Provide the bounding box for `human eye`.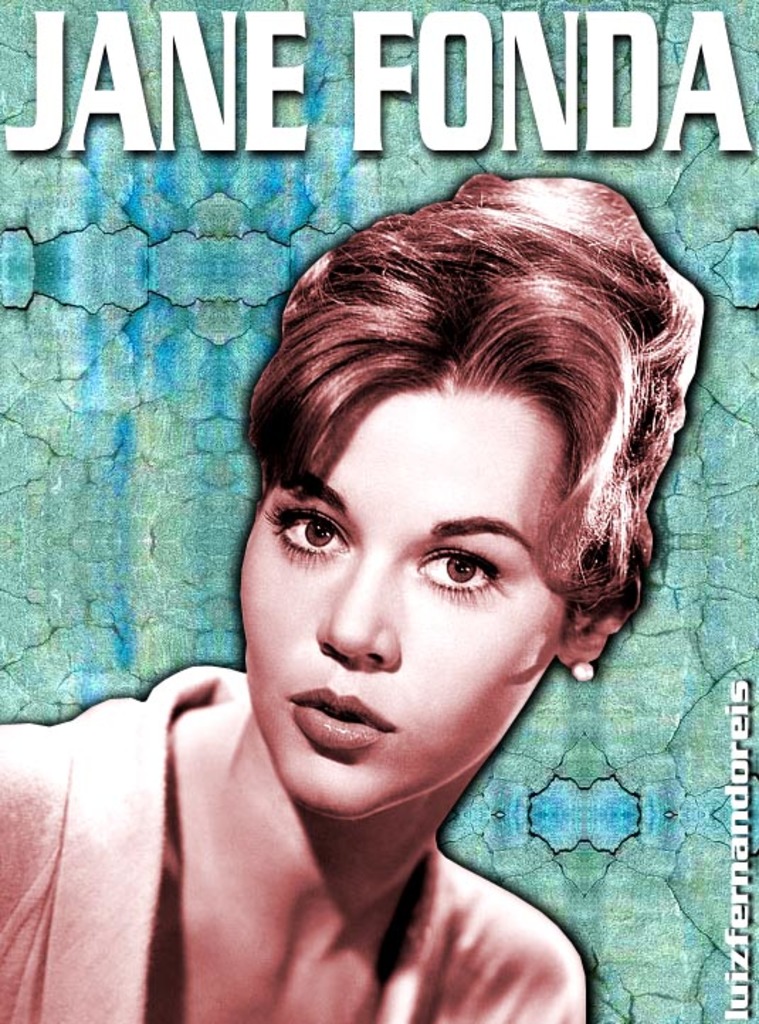
260, 506, 366, 572.
